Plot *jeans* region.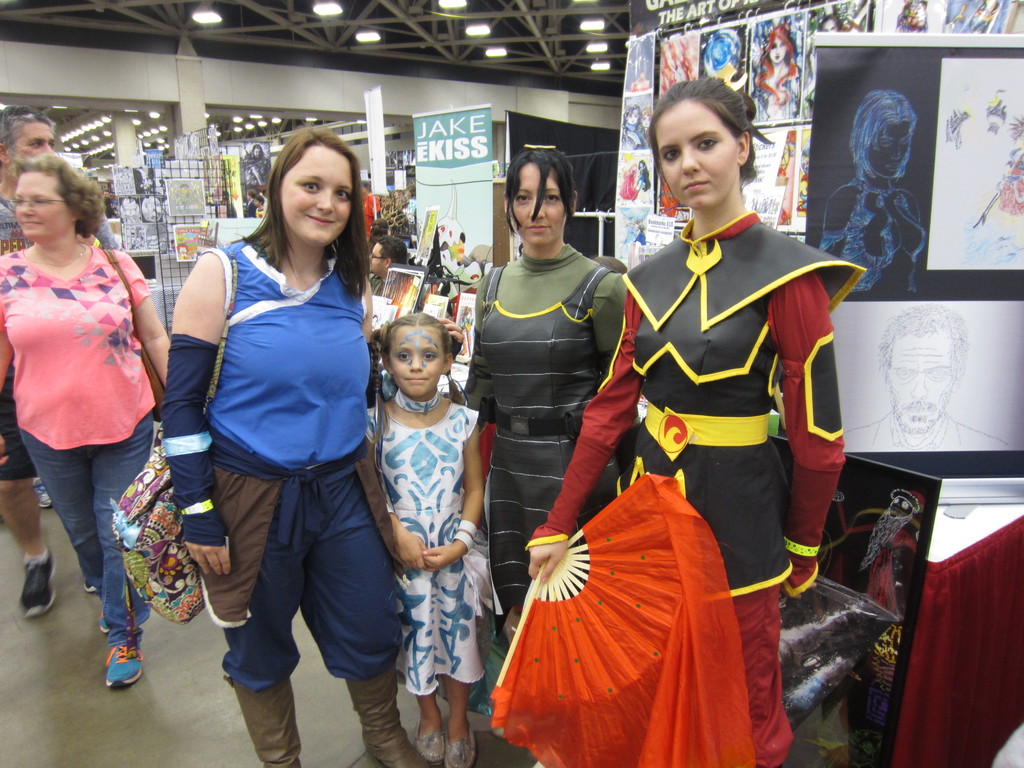
Plotted at (15, 436, 135, 643).
